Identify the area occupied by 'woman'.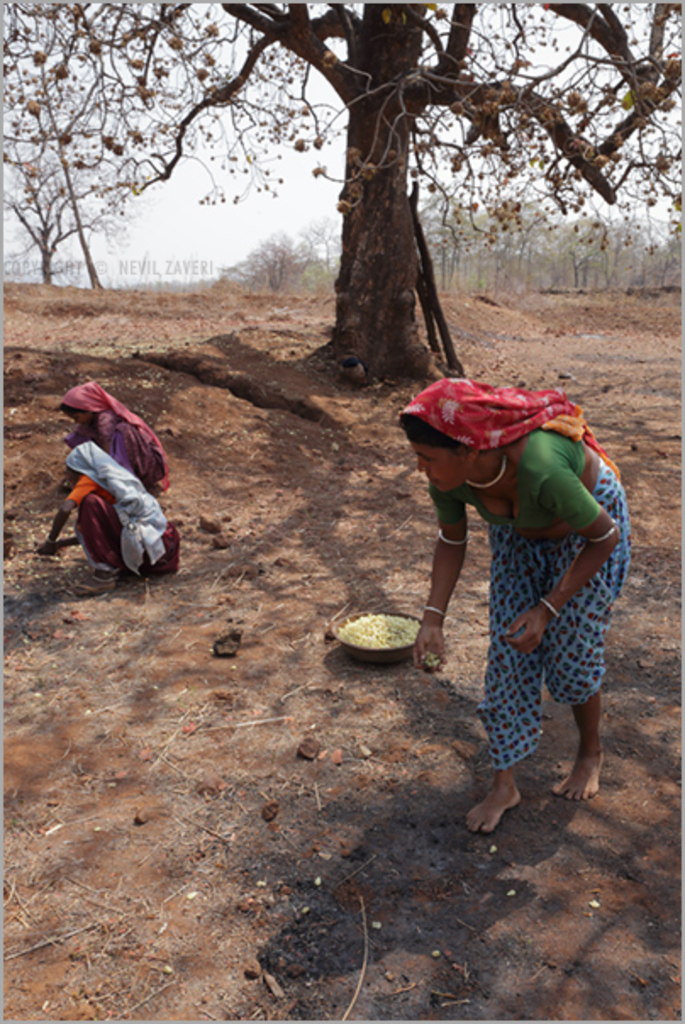
Area: left=64, top=378, right=175, bottom=493.
